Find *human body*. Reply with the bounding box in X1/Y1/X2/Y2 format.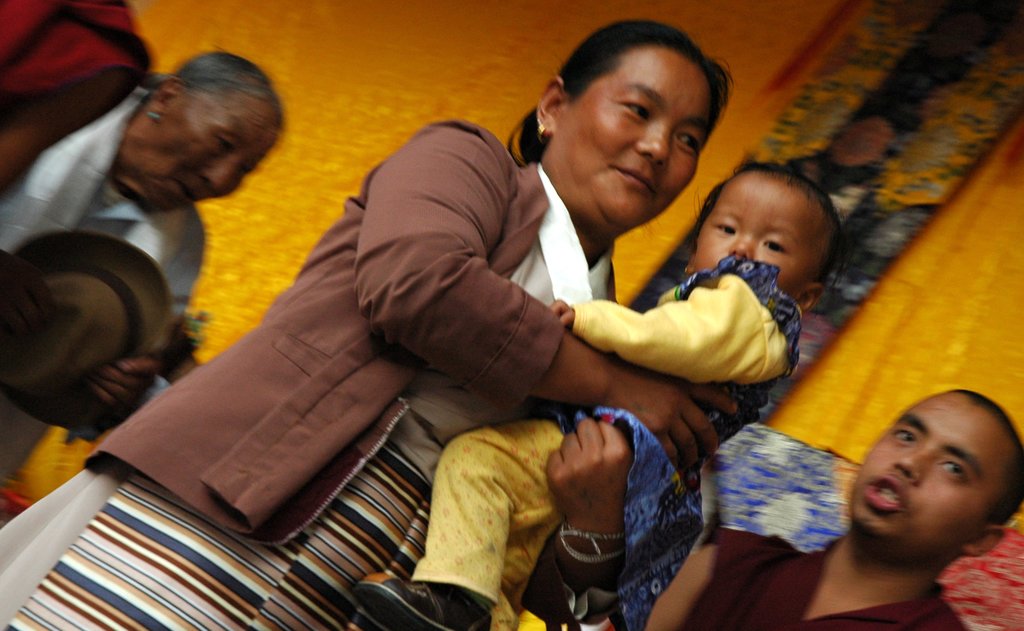
14/35/297/481.
